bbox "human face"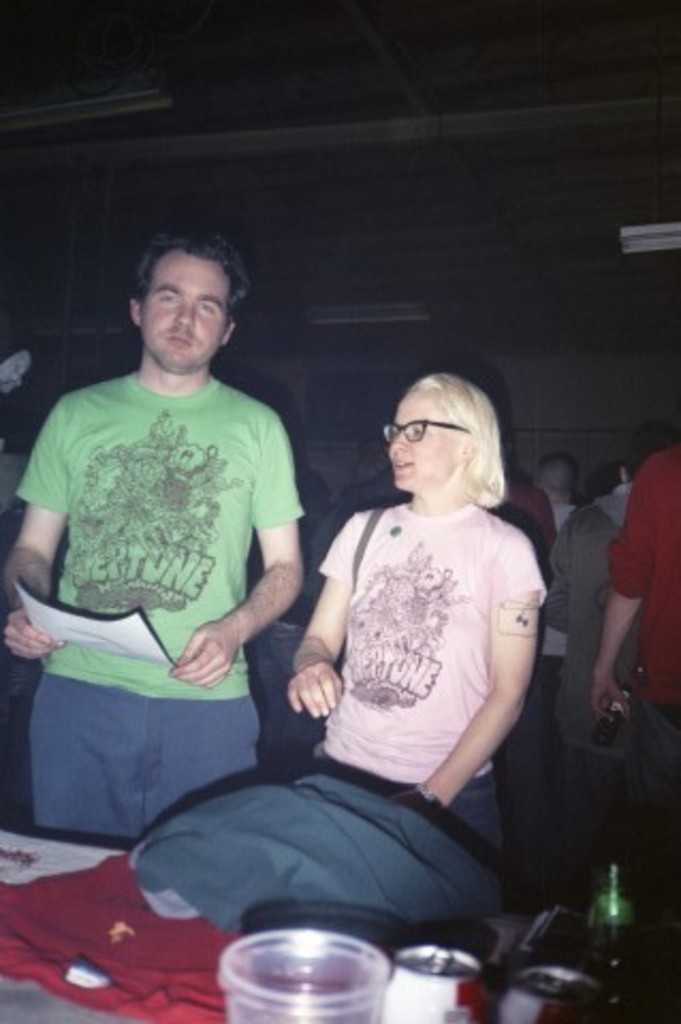
[137, 239, 226, 378]
